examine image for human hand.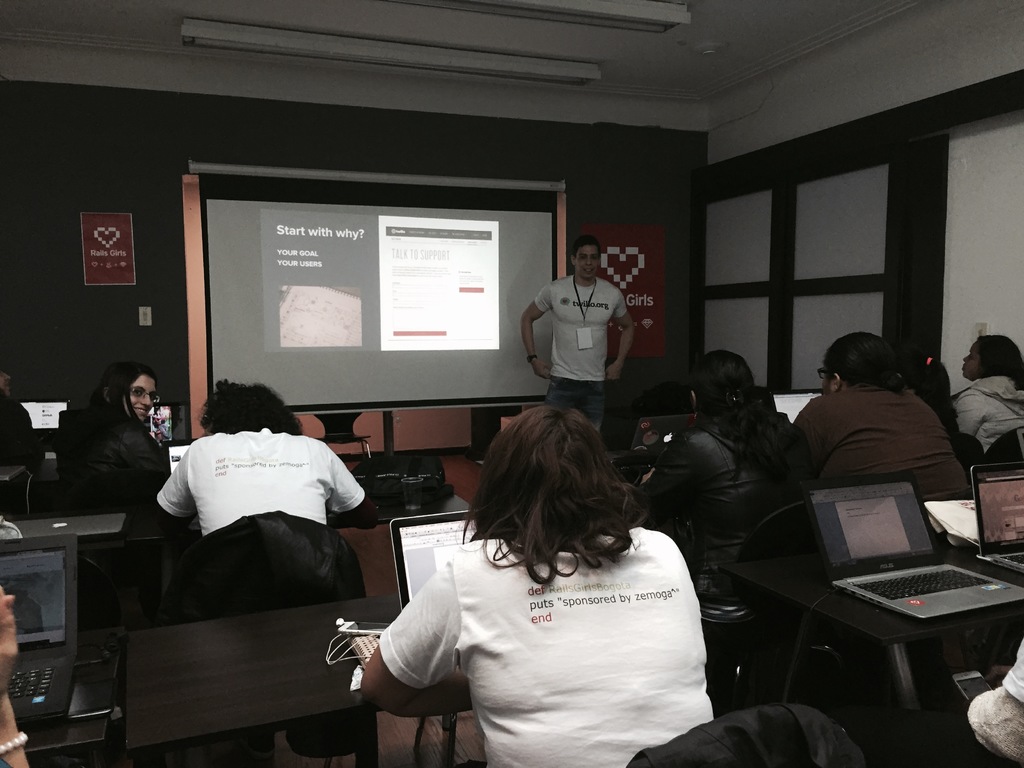
Examination result: 0/585/20/695.
